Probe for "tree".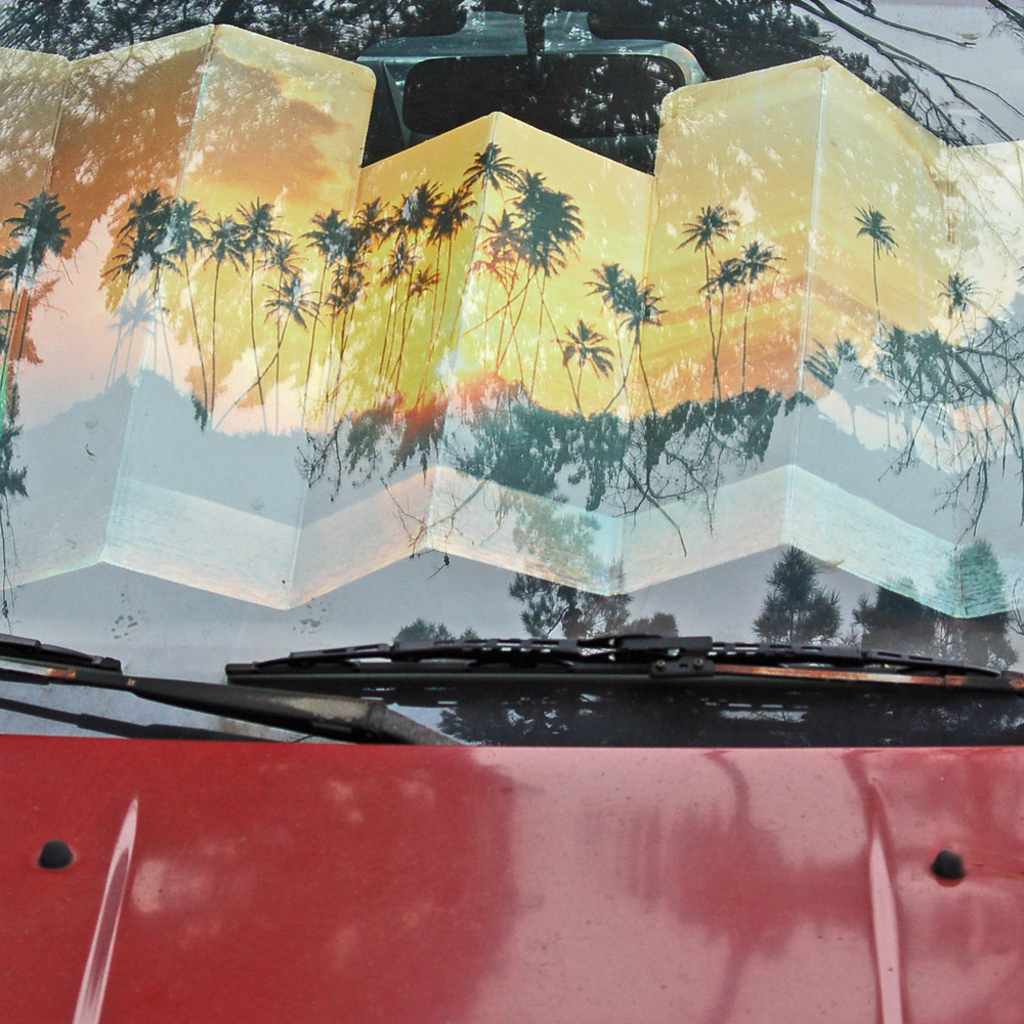
Probe result: (728,242,781,399).
